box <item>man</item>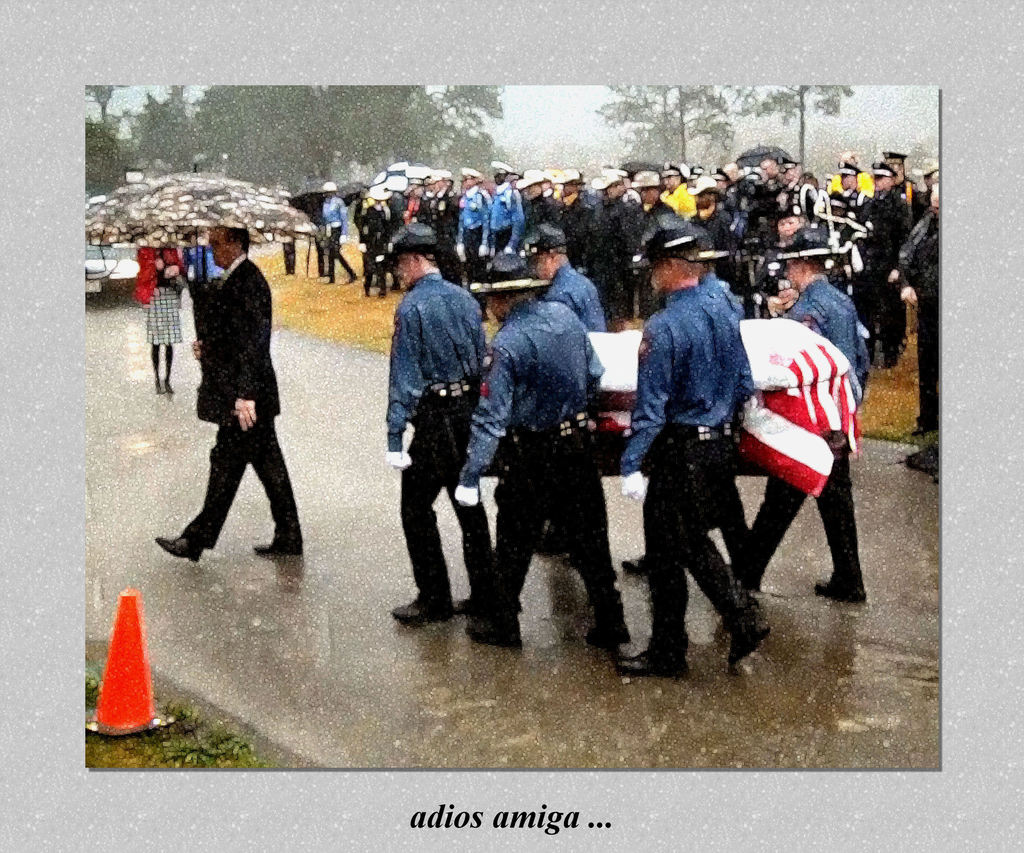
<box>159,219,294,588</box>
